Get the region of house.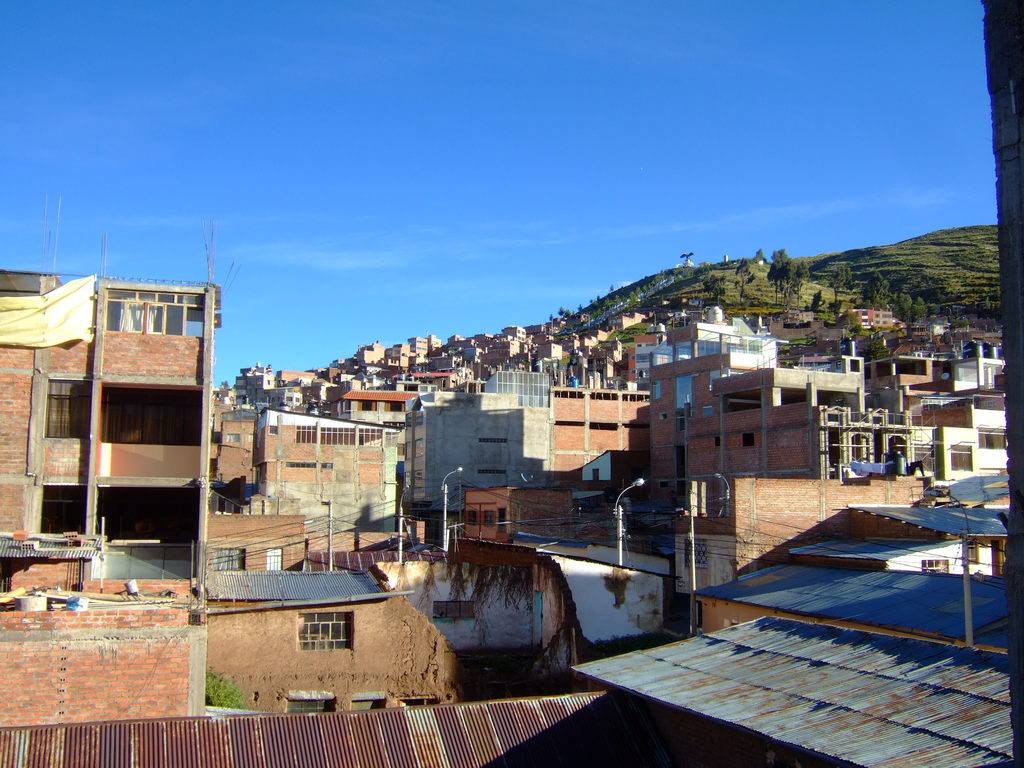
[432, 352, 472, 368].
